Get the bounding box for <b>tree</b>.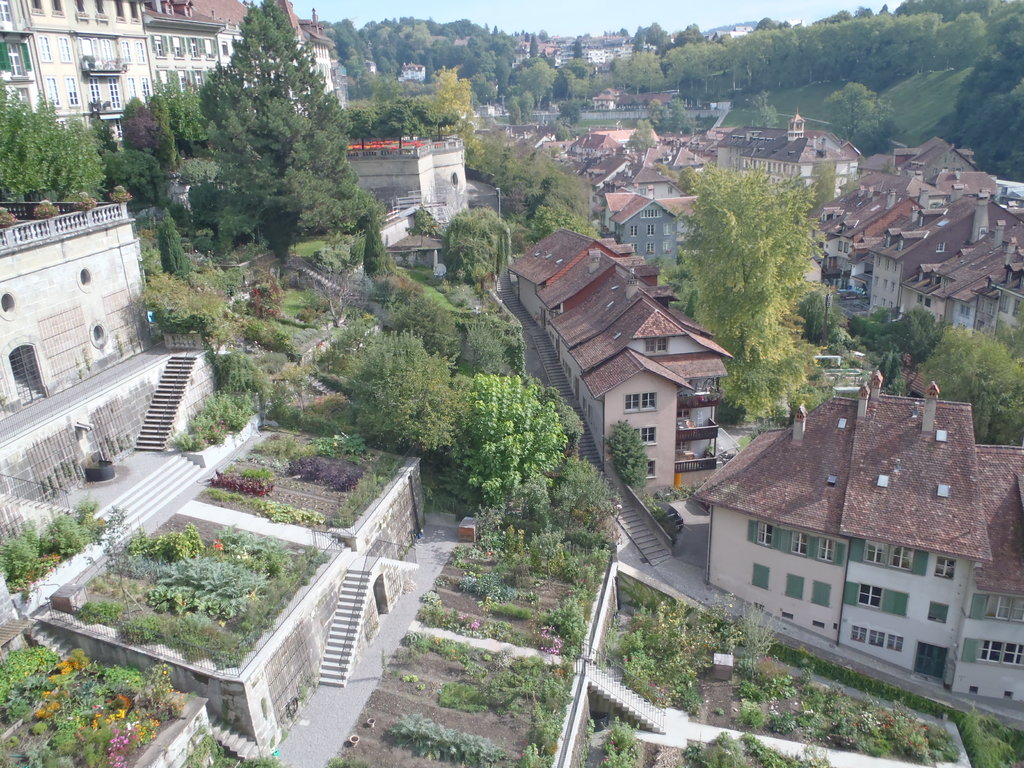
x1=467 y1=370 x2=568 y2=484.
